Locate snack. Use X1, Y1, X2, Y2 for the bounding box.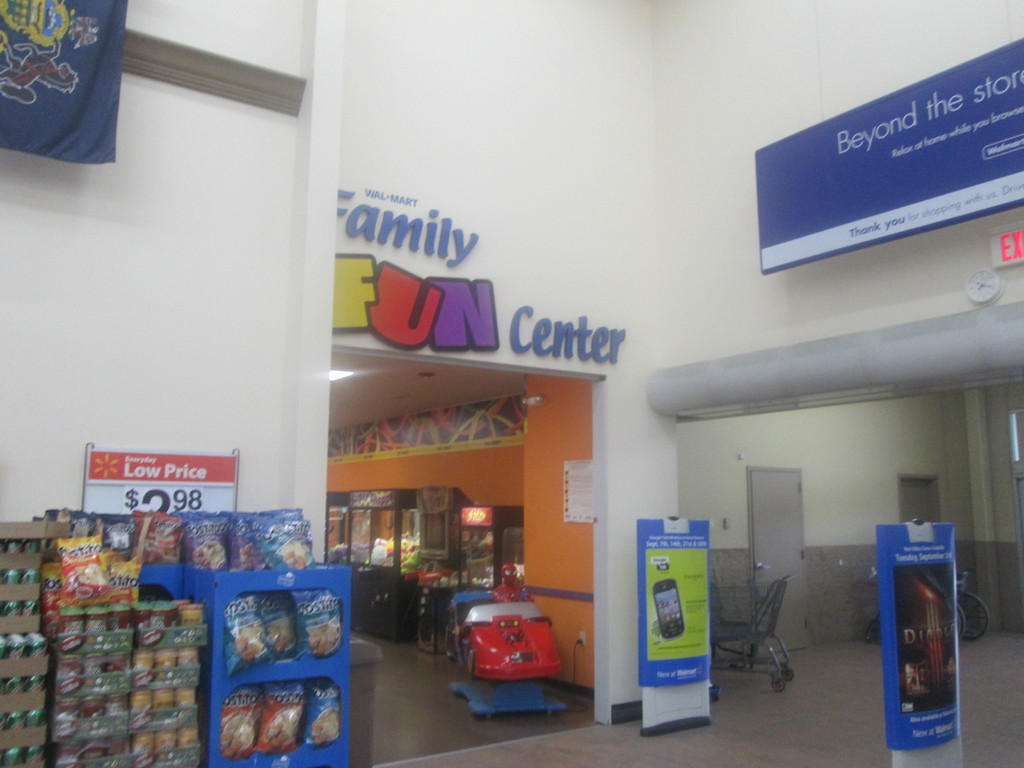
265, 709, 297, 749.
